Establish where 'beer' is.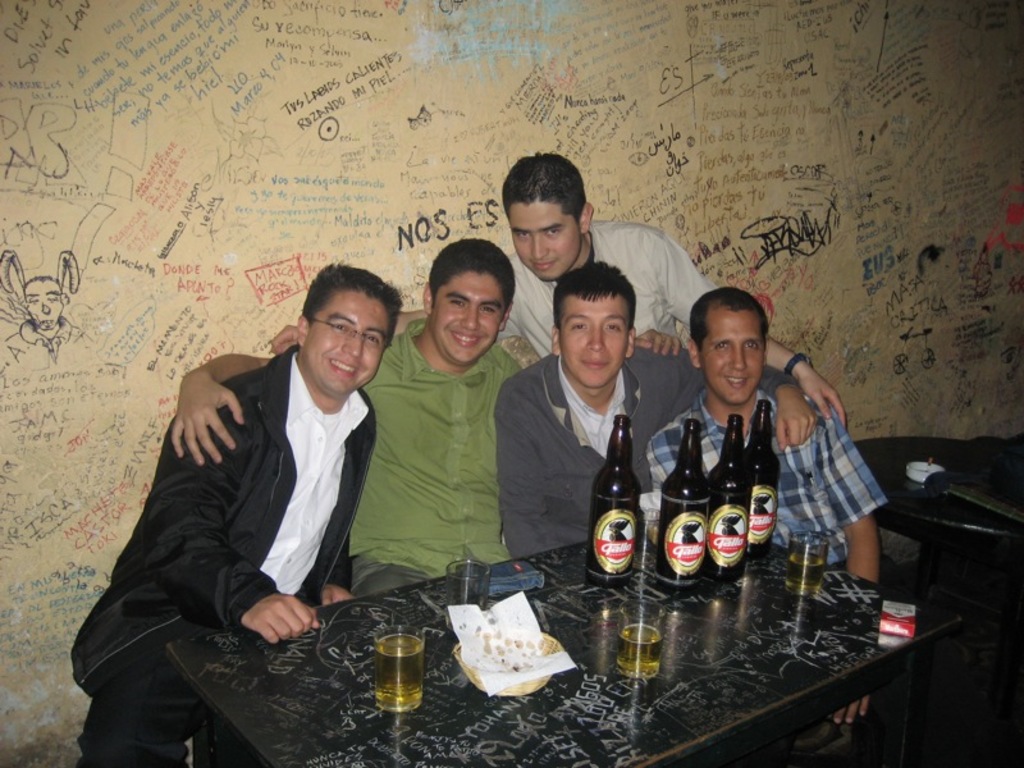
Established at Rect(618, 618, 678, 676).
